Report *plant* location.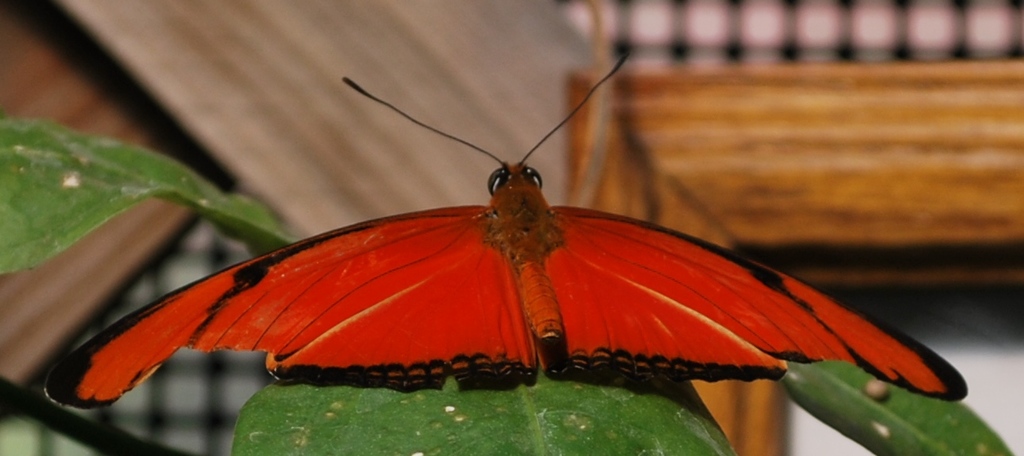
Report: Rect(0, 109, 309, 289).
